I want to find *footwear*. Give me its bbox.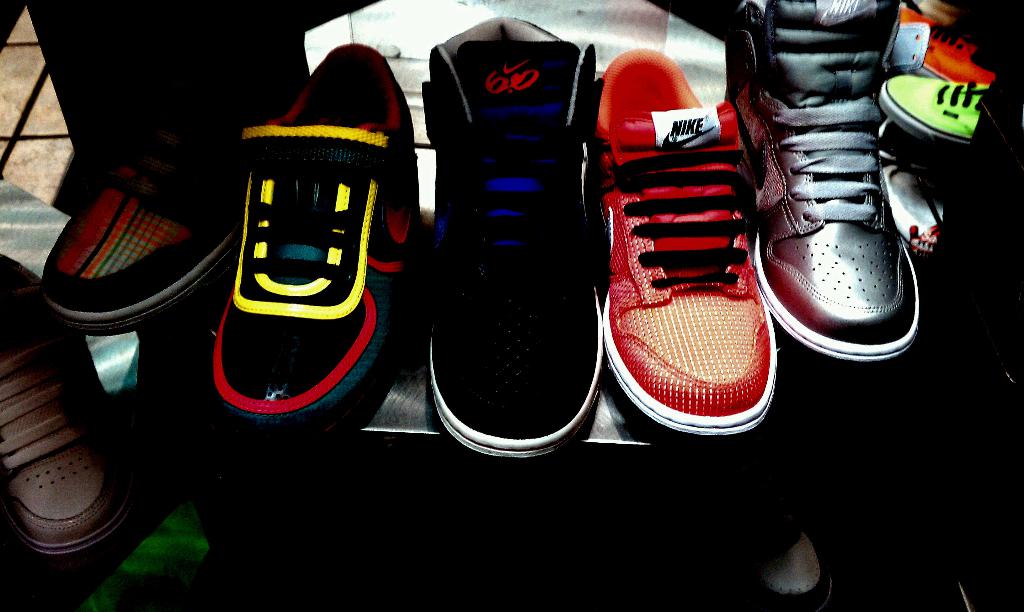
left=0, top=247, right=131, bottom=570.
